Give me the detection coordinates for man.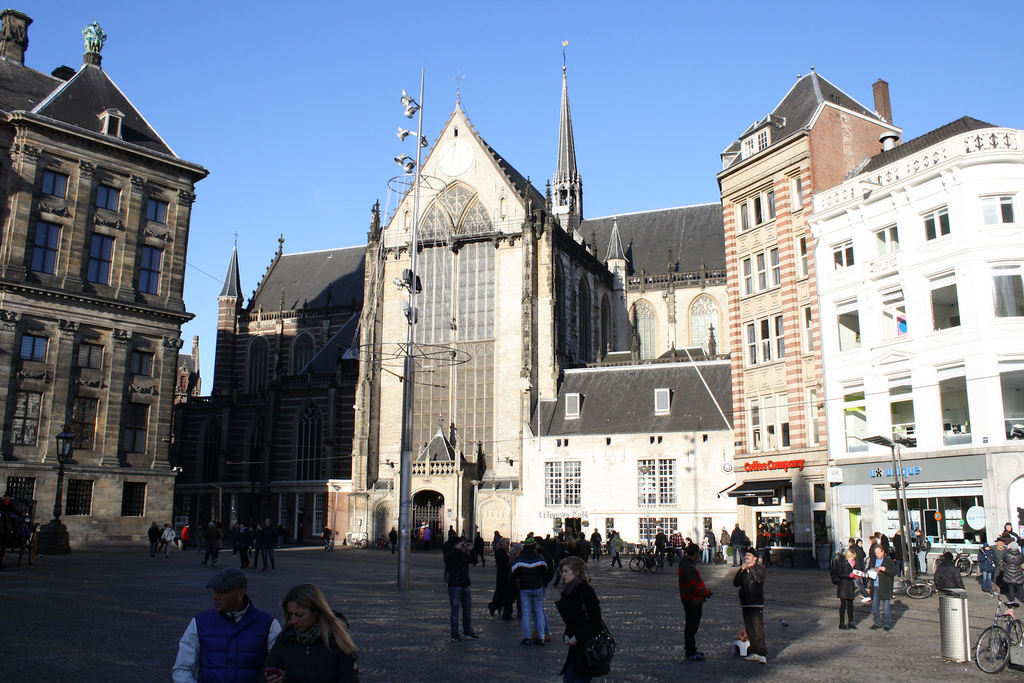
(x1=442, y1=528, x2=479, y2=641).
